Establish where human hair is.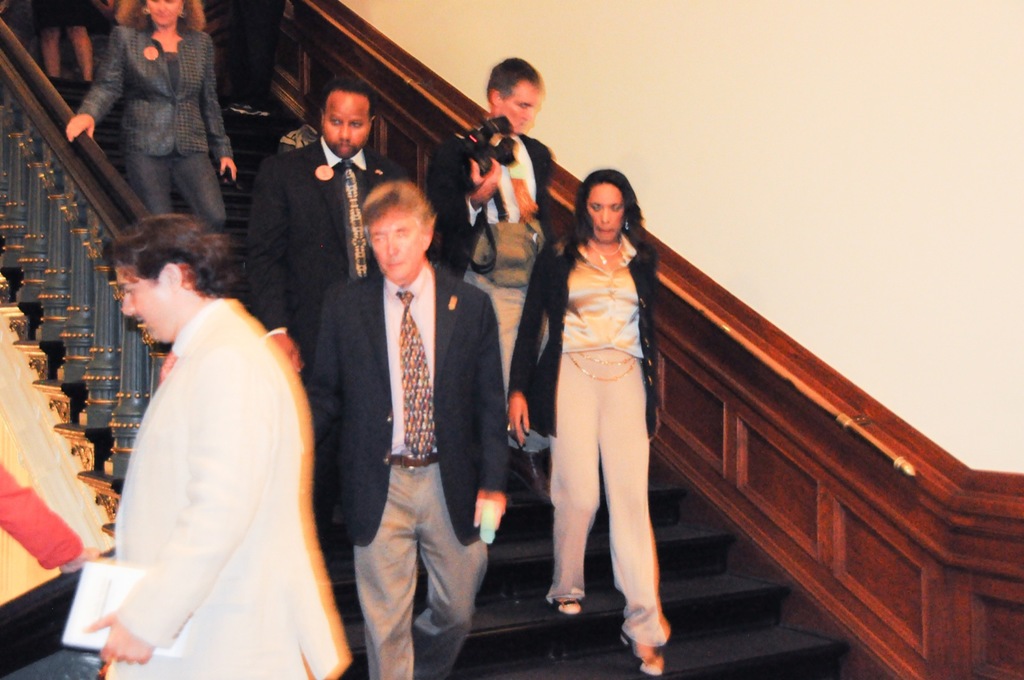
Established at rect(115, 0, 206, 32).
